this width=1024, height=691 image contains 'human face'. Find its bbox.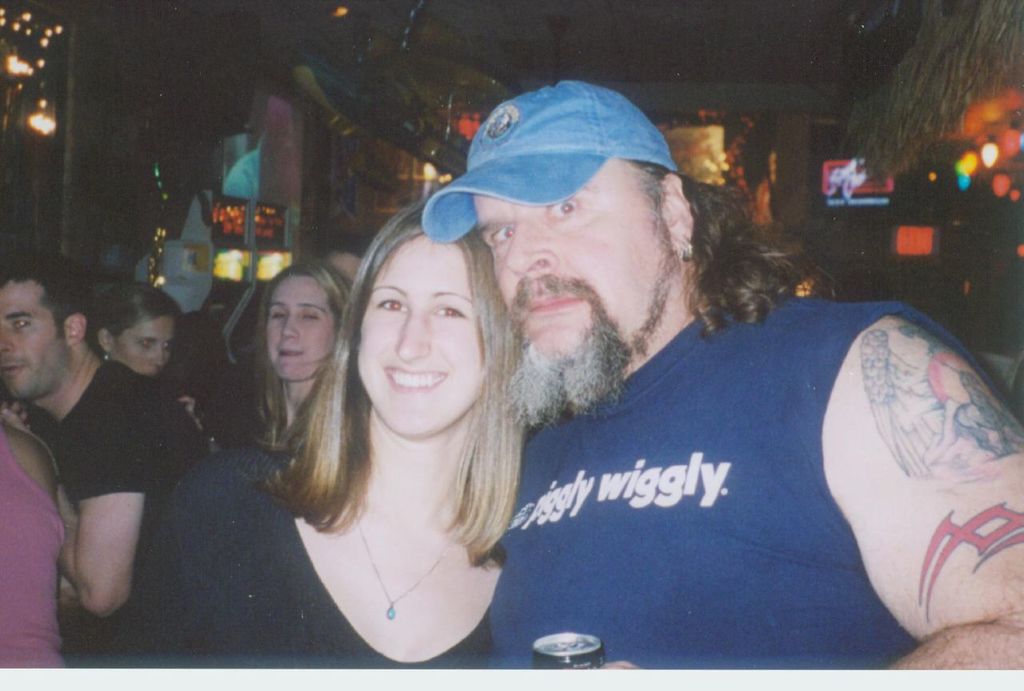
{"left": 479, "top": 155, "right": 672, "bottom": 368}.
